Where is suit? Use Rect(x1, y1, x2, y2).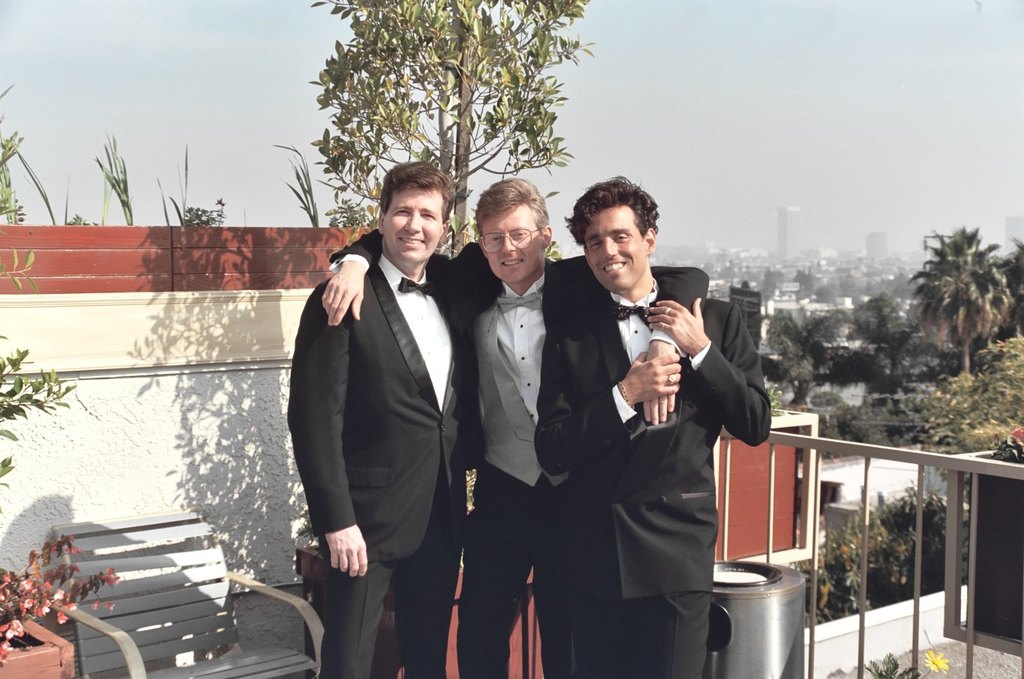
Rect(289, 247, 483, 678).
